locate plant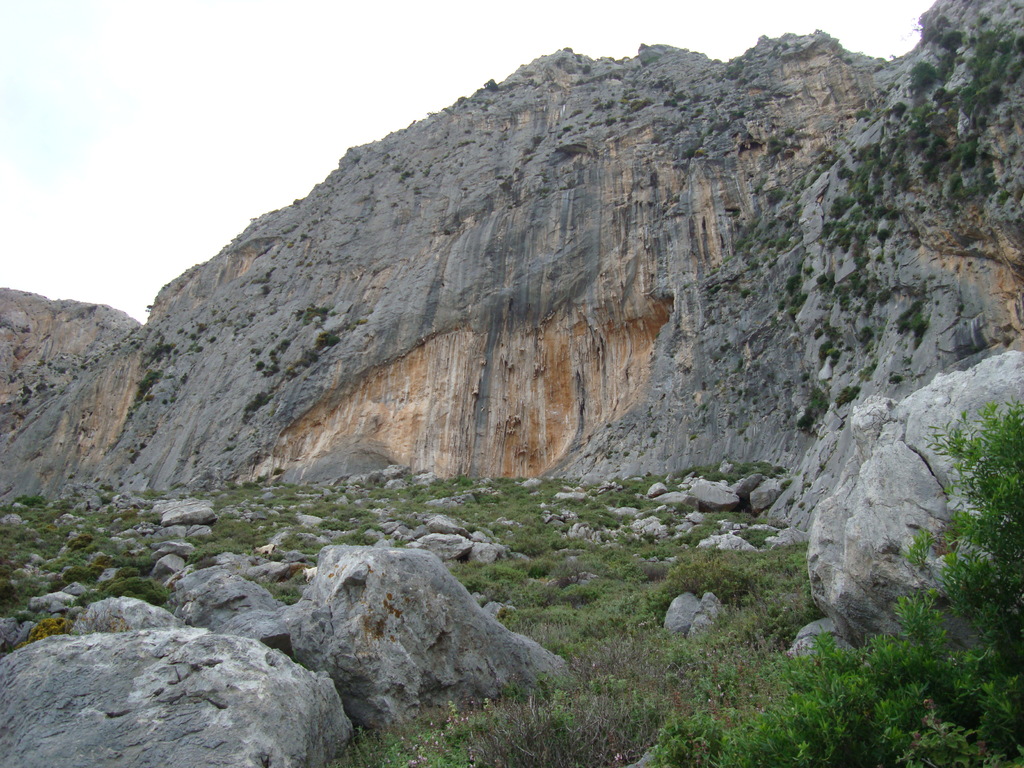
l=884, t=291, r=947, b=349
